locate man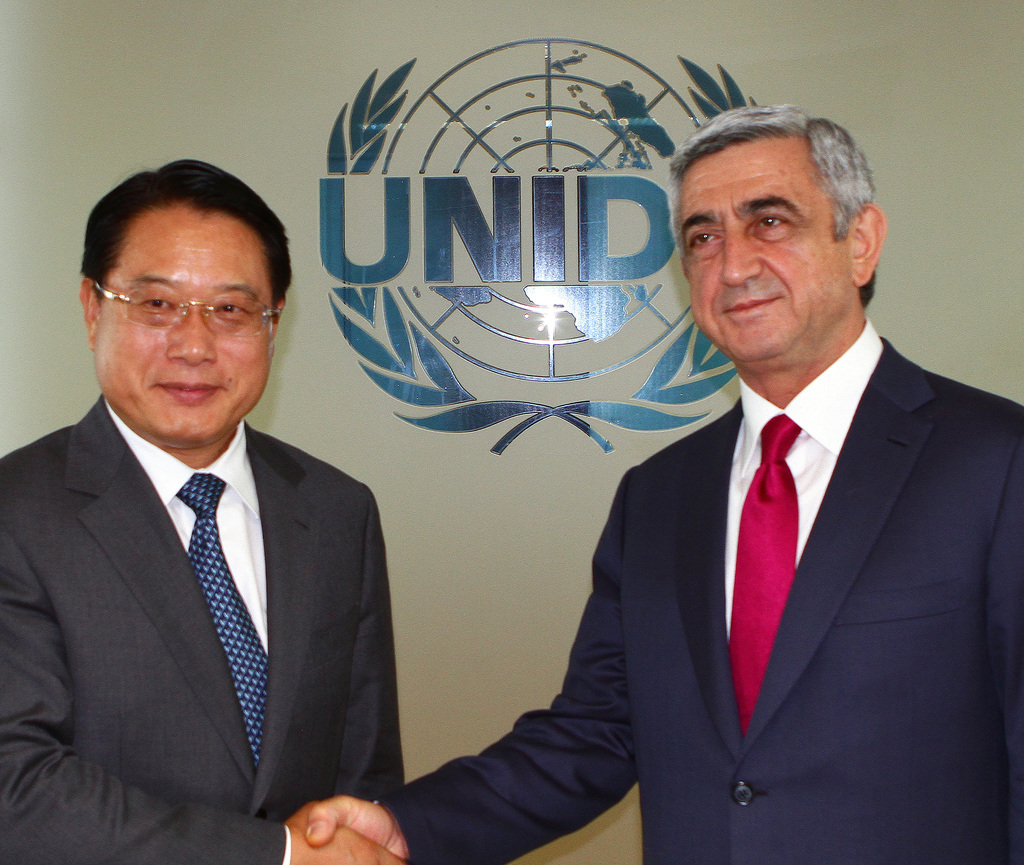
region(307, 101, 1023, 864)
